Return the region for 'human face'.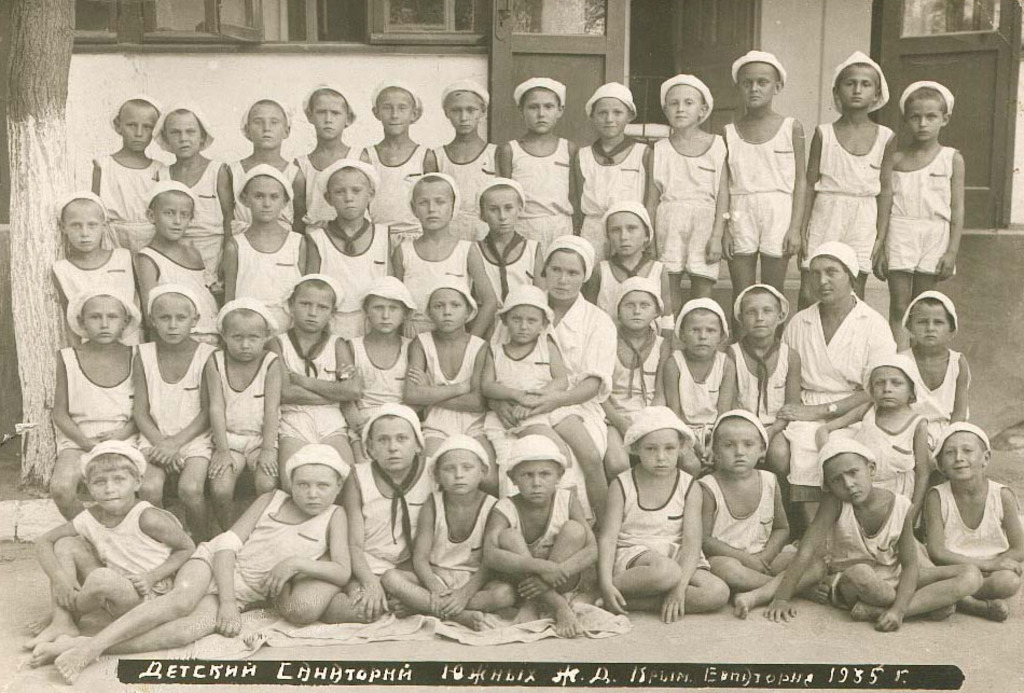
745 295 783 330.
